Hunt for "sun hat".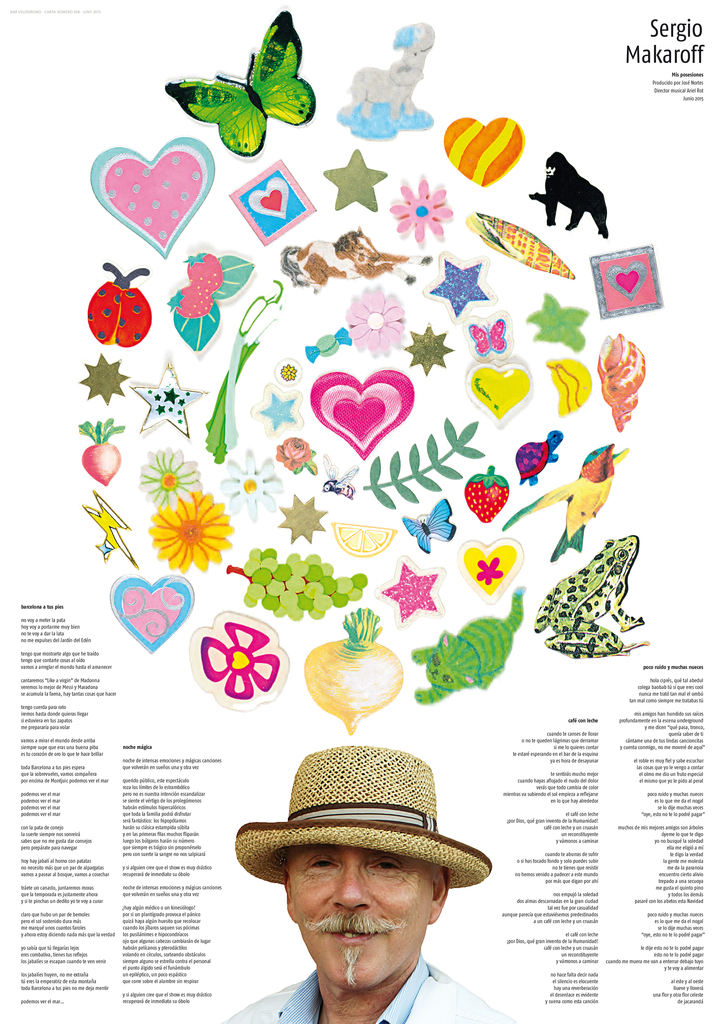
Hunted down at {"x1": 234, "y1": 739, "x2": 496, "y2": 898}.
